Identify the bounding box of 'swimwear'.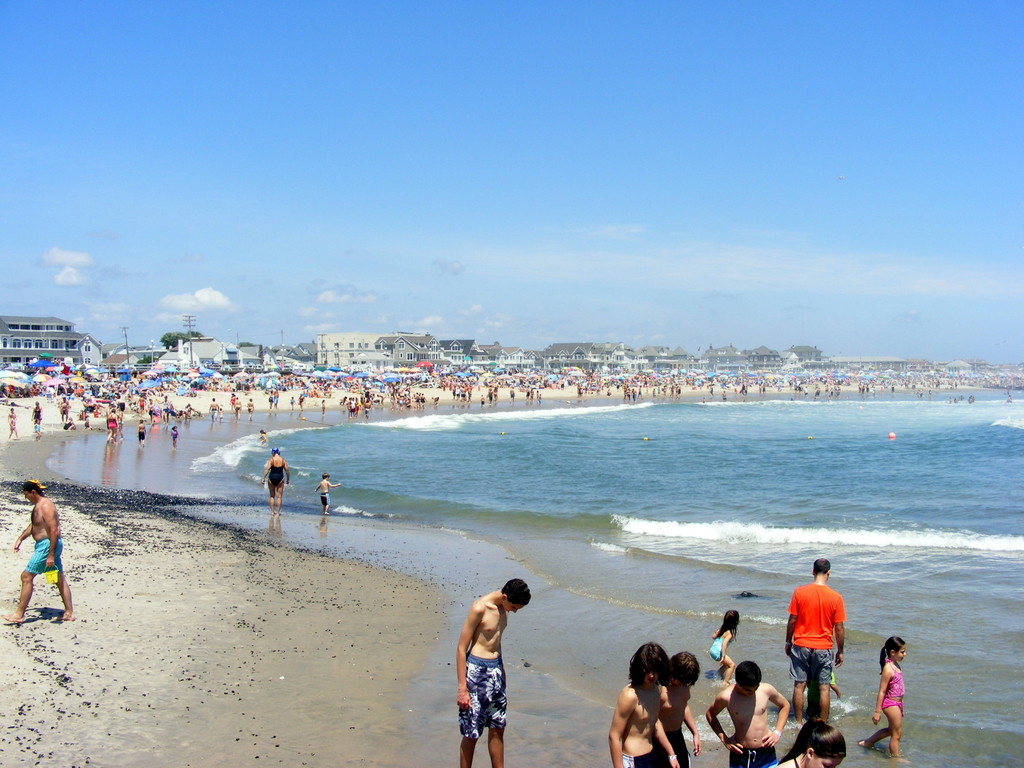
(726, 740, 781, 767).
